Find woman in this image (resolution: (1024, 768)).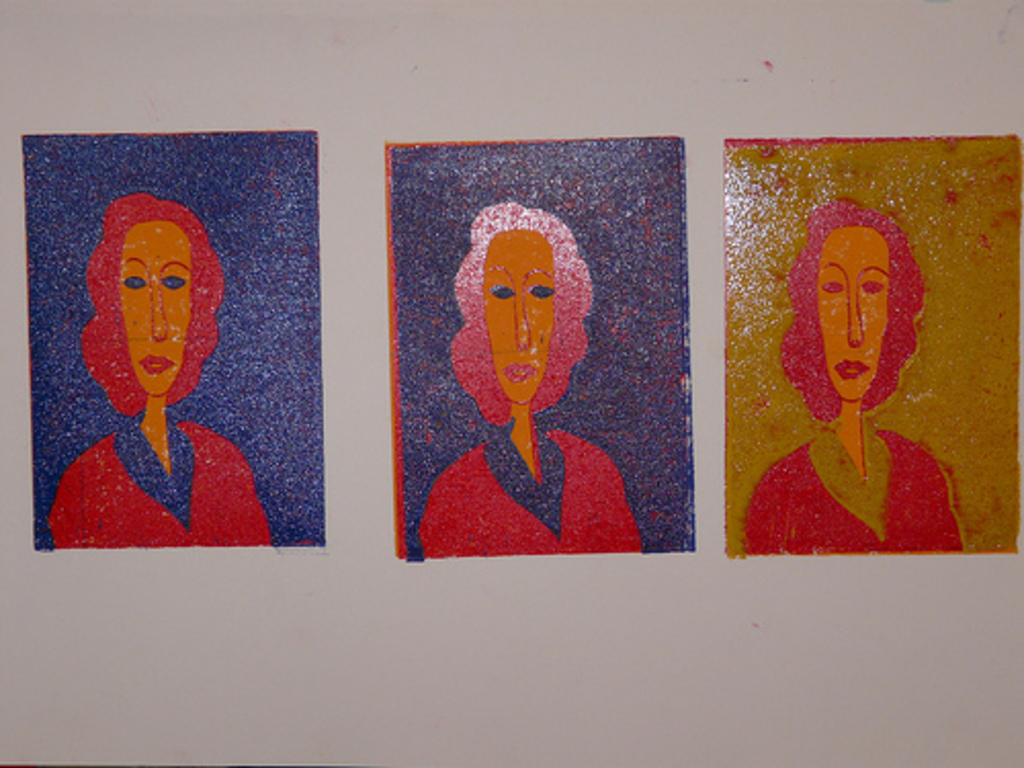
left=420, top=203, right=651, bottom=557.
